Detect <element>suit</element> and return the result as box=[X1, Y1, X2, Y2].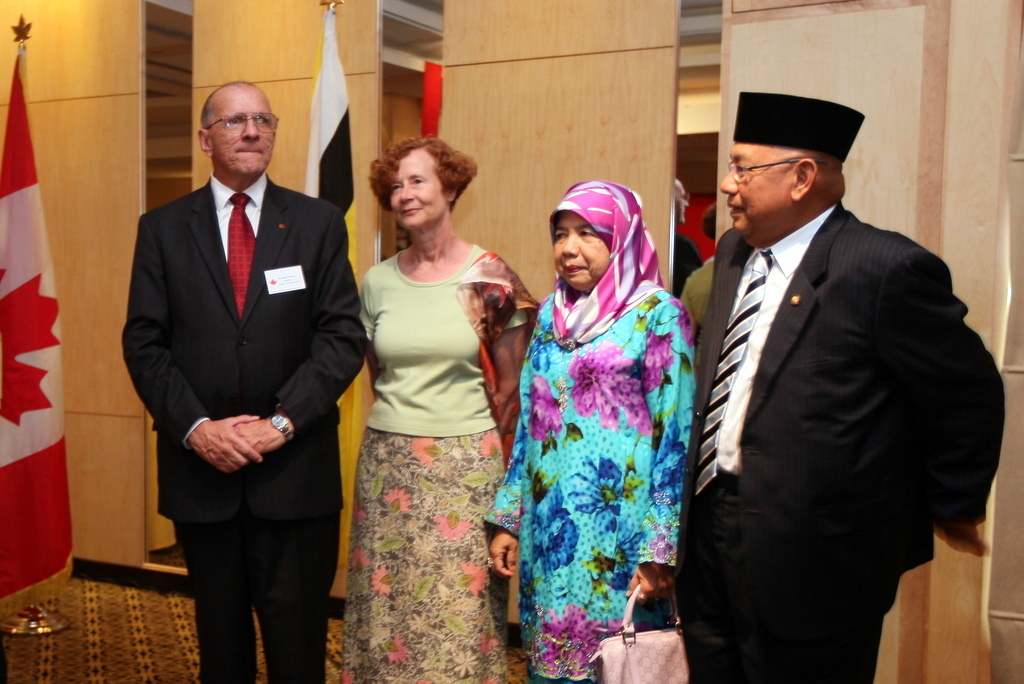
box=[673, 206, 1004, 683].
